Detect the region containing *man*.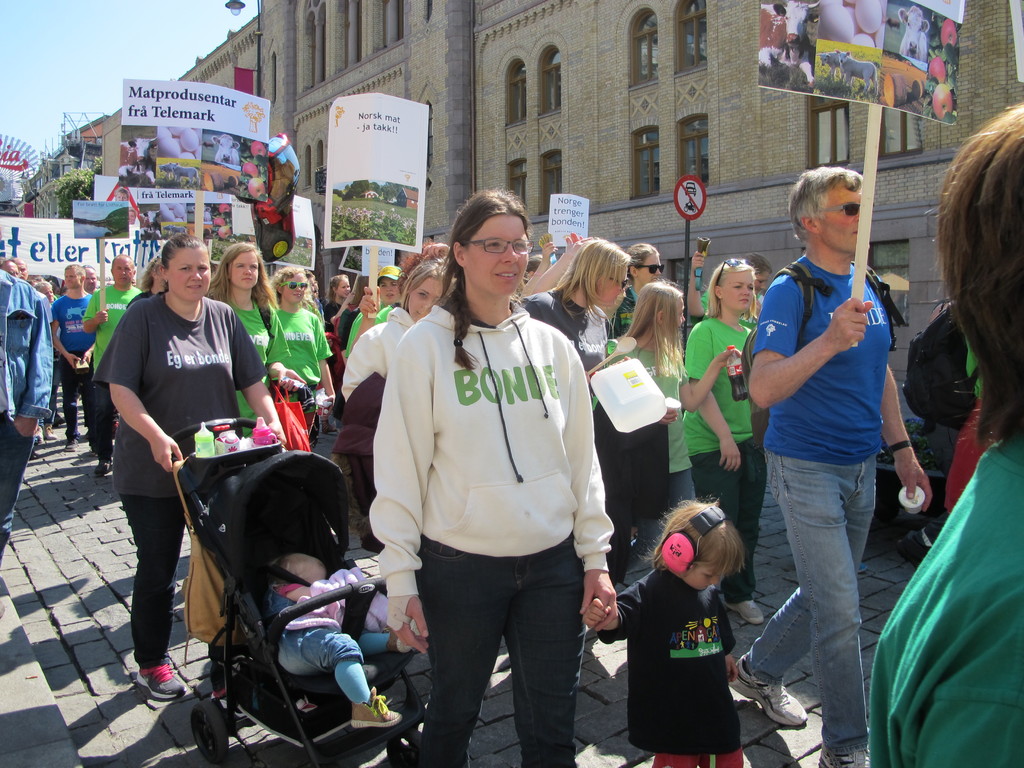
[x1=47, y1=261, x2=102, y2=445].
